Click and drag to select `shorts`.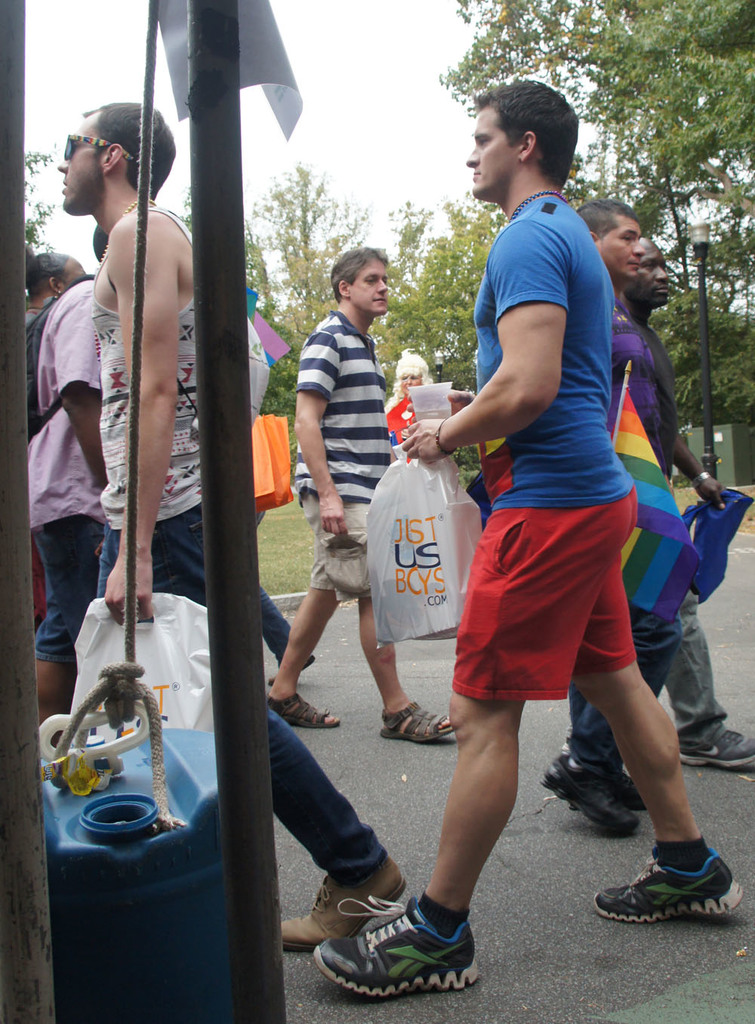
Selection: 464, 519, 642, 685.
